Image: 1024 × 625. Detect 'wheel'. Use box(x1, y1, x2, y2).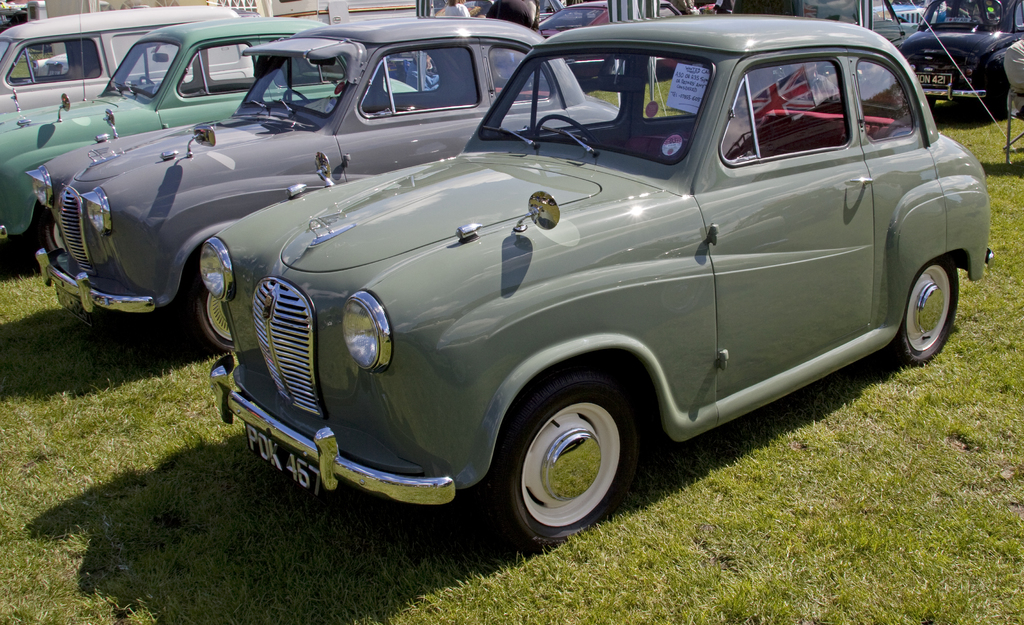
box(196, 279, 239, 354).
